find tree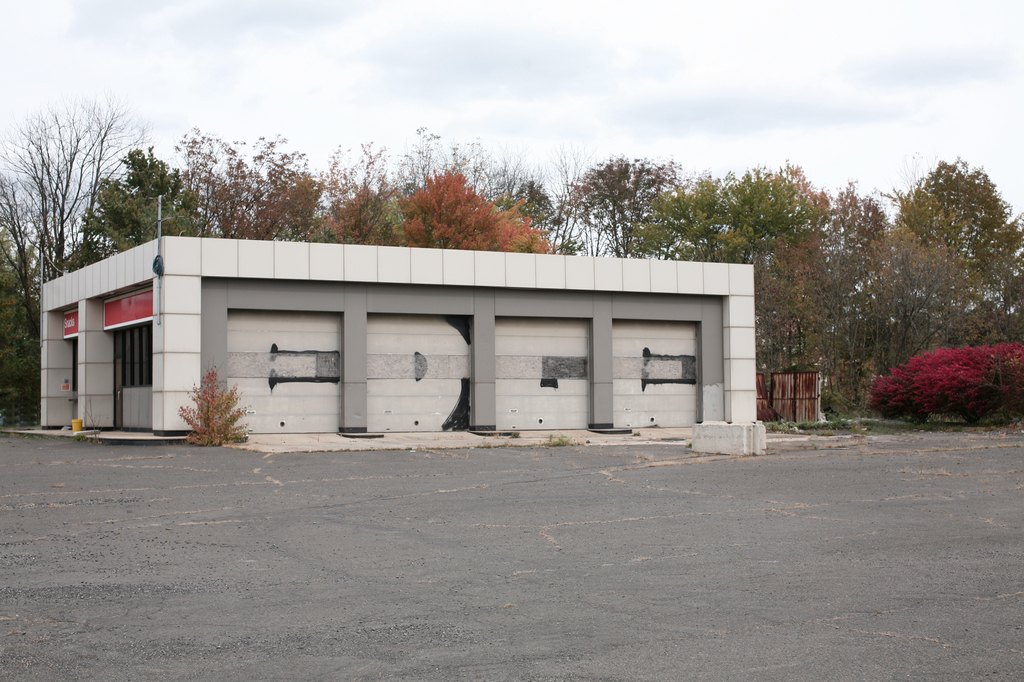
region(383, 132, 577, 255)
